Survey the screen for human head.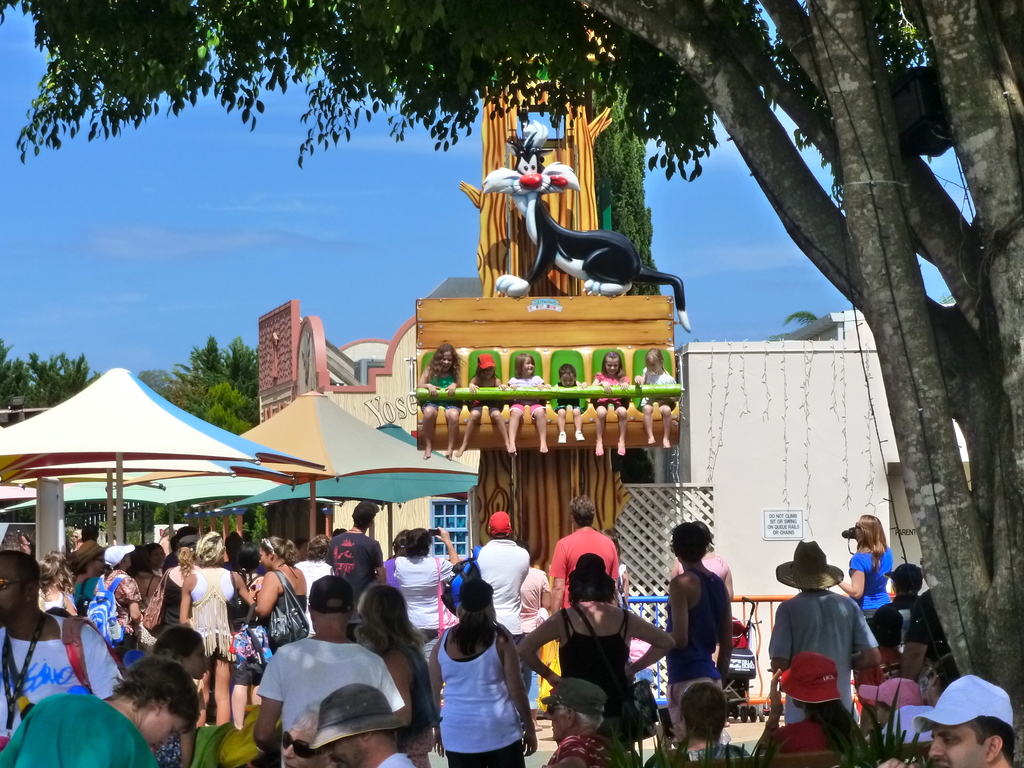
Survey found: 175,537,195,570.
